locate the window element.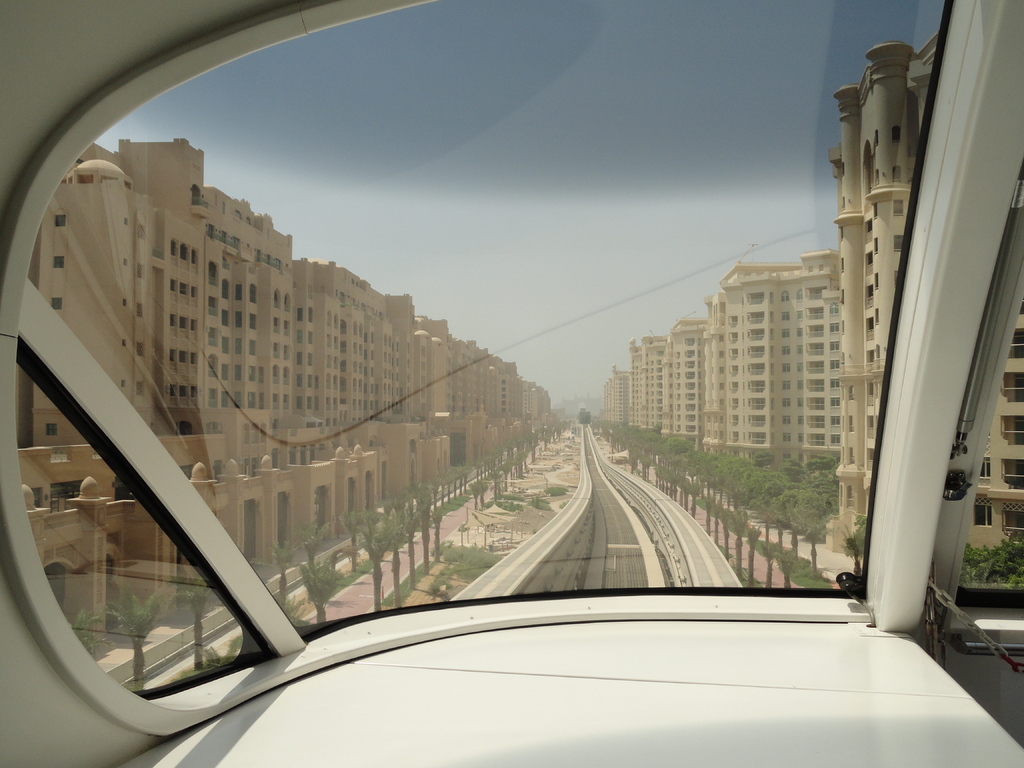
Element bbox: [56, 214, 66, 228].
